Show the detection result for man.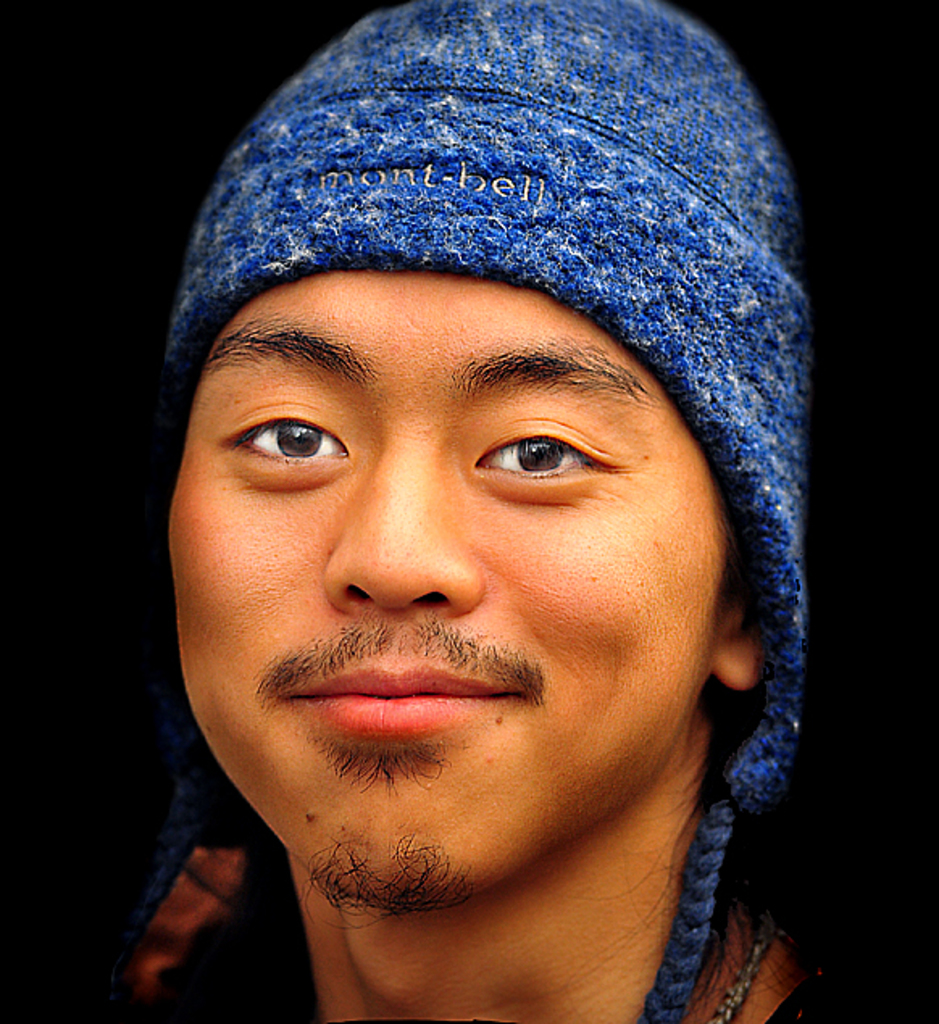
select_region(32, 0, 934, 1023).
